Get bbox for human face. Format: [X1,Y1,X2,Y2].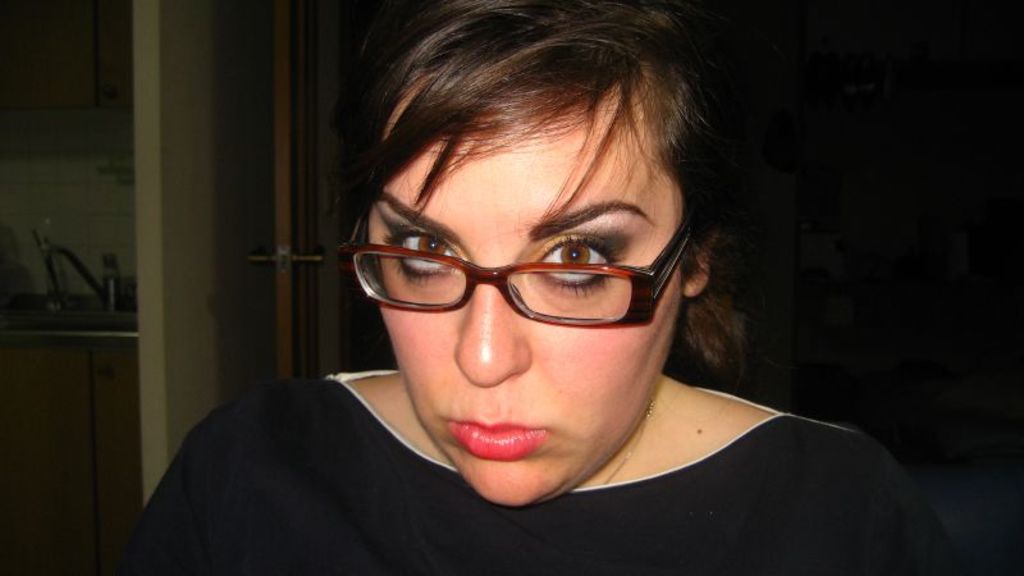
[337,114,686,507].
